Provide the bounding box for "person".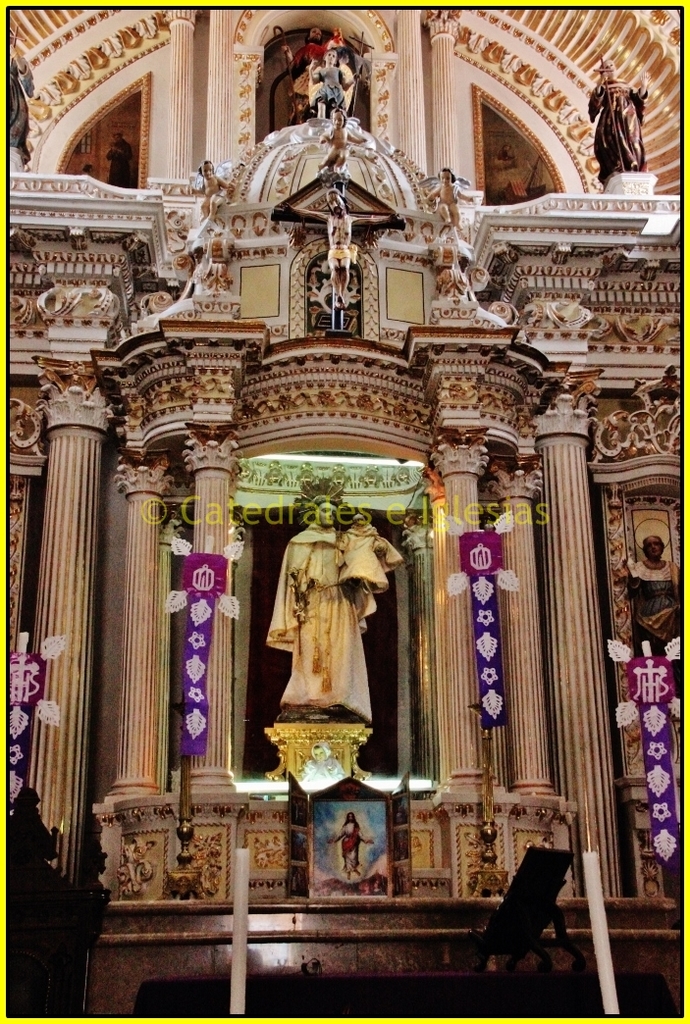
<region>622, 534, 681, 657</region>.
